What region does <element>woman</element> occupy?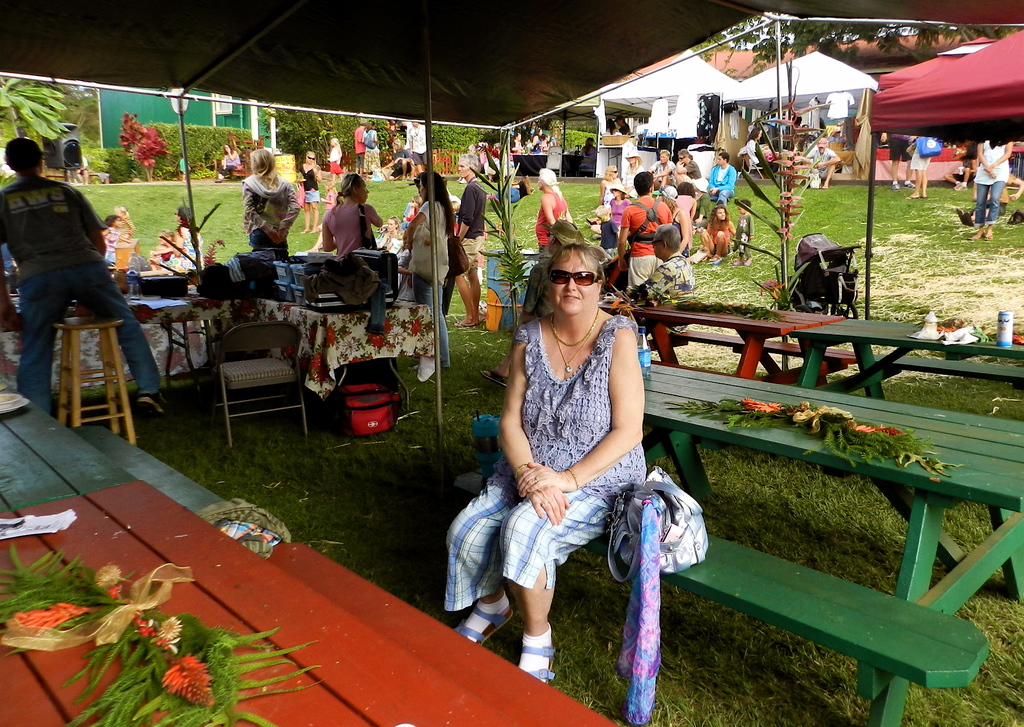
locate(966, 136, 1021, 241).
